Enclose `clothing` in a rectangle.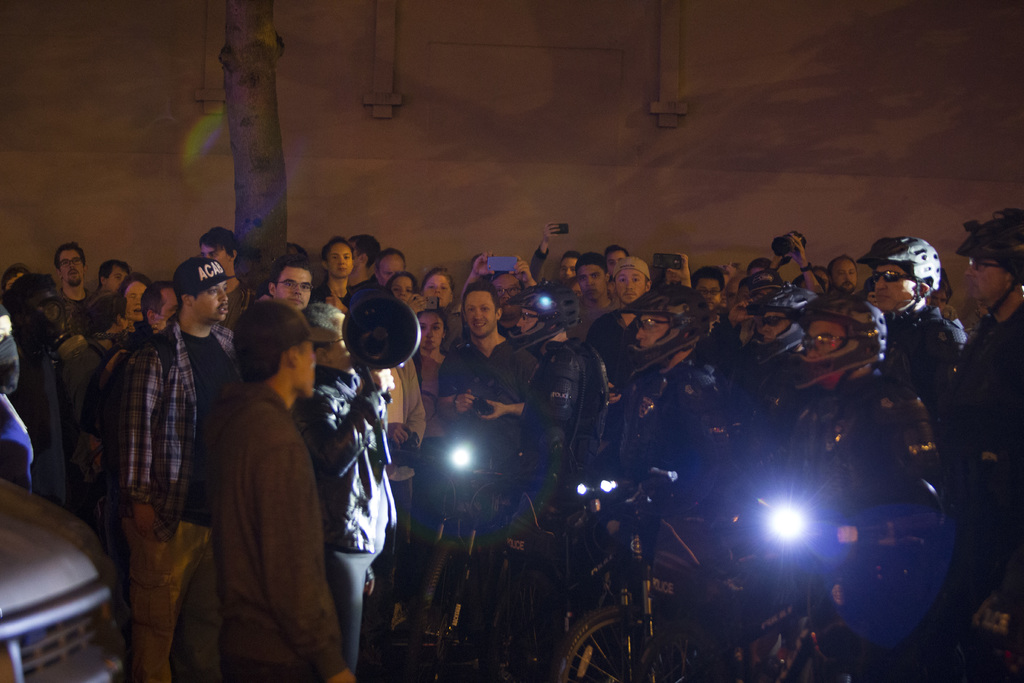
locate(54, 279, 88, 335).
